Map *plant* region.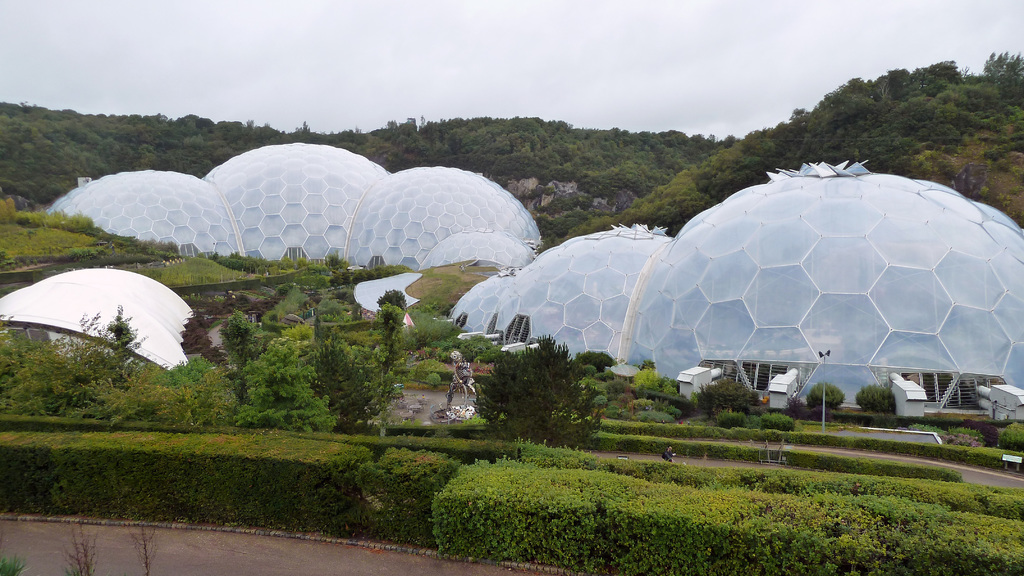
Mapped to crop(695, 378, 767, 415).
